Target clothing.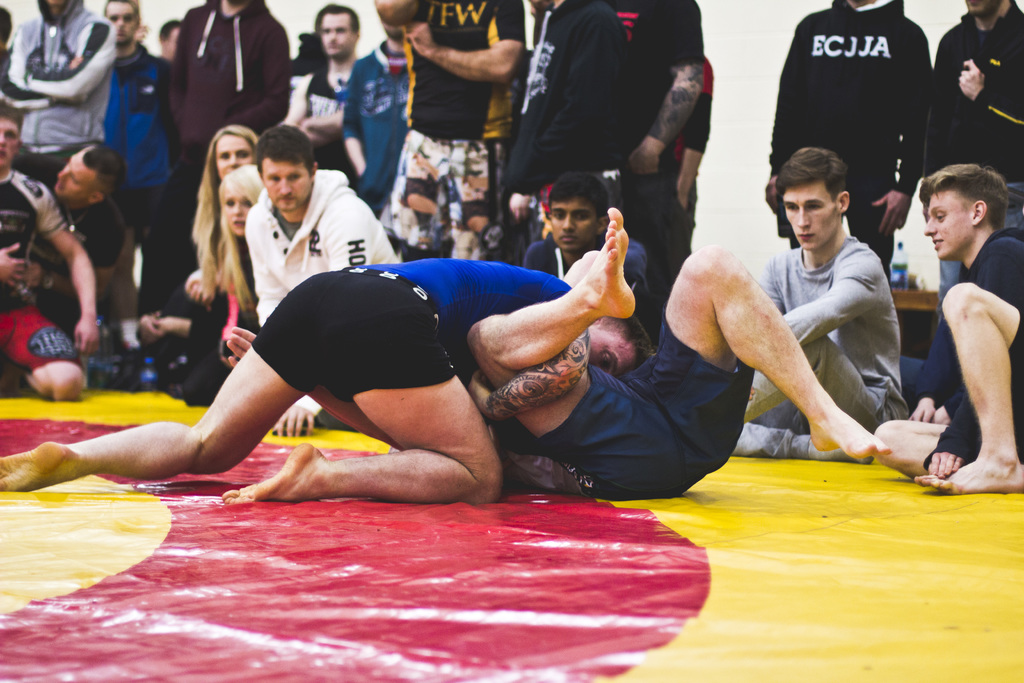
Target region: (509,300,757,502).
